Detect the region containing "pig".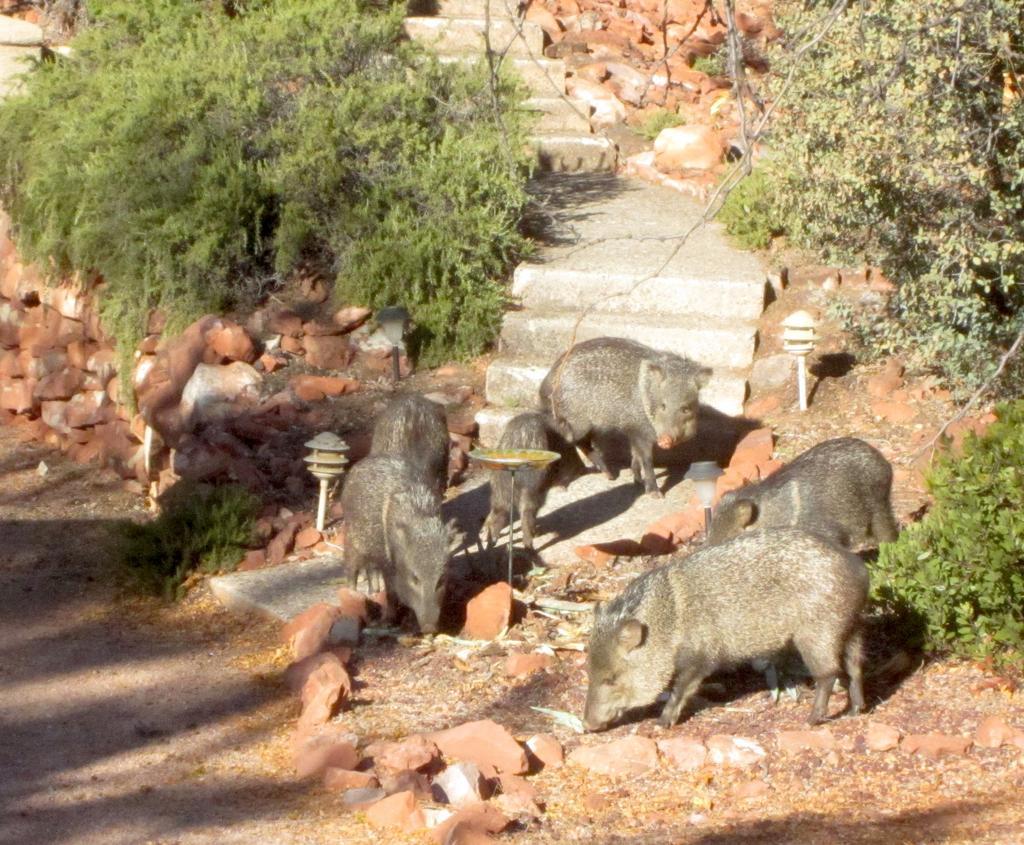
bbox=[578, 526, 873, 728].
